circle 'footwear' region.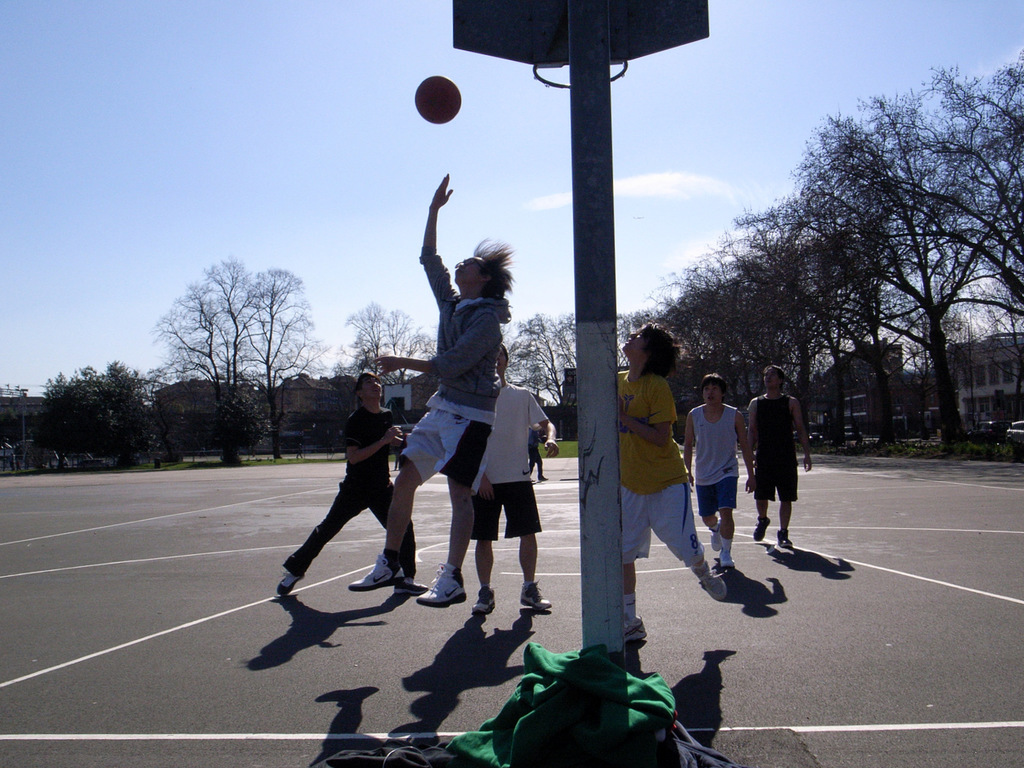
Region: (349,559,400,590).
